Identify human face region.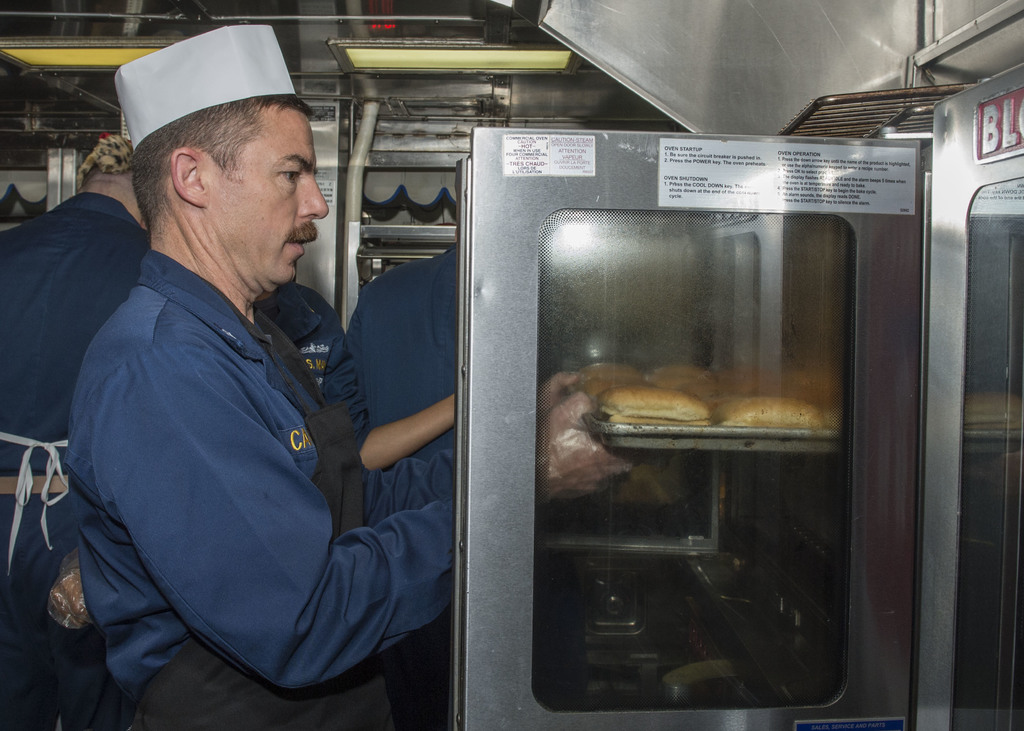
Region: Rect(214, 100, 328, 287).
